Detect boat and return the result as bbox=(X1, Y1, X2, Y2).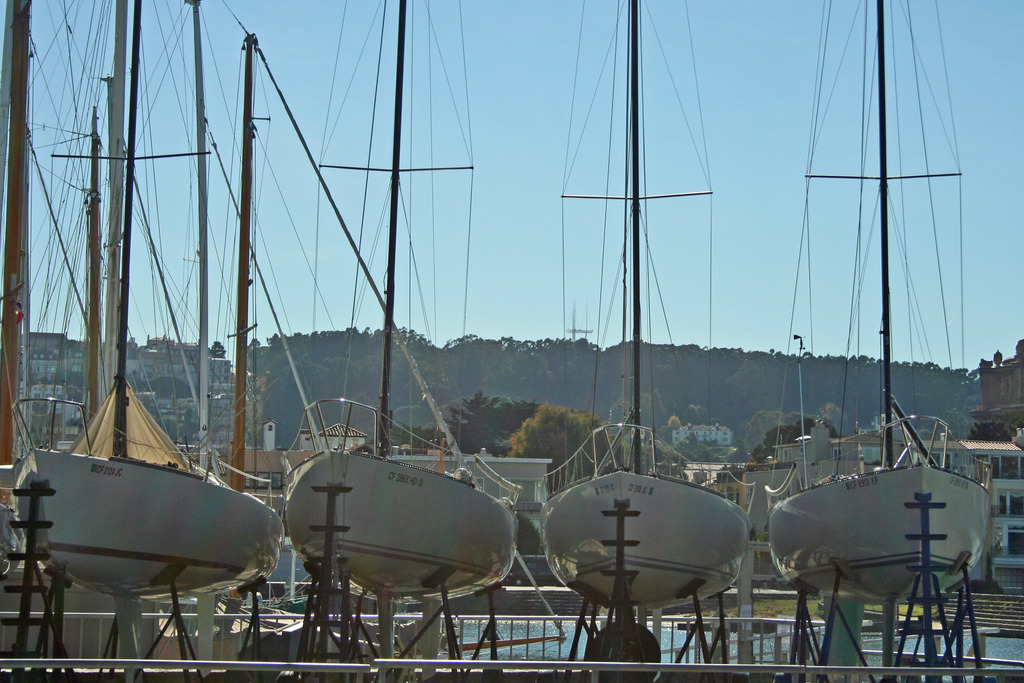
bbox=(284, 0, 519, 605).
